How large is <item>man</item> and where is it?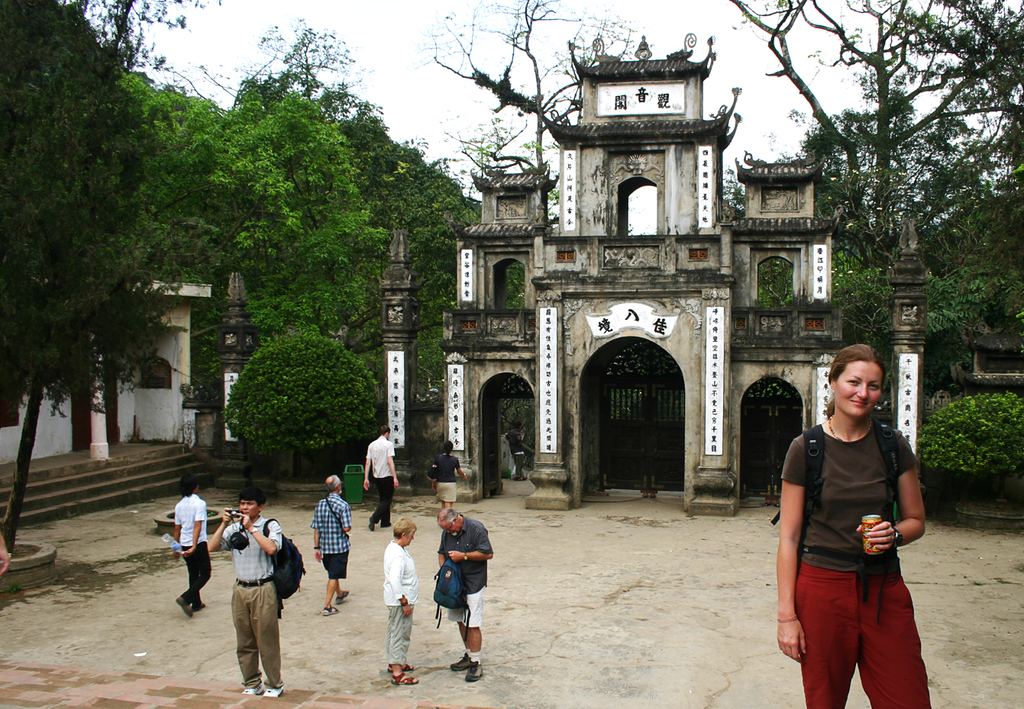
Bounding box: x1=200, y1=489, x2=286, y2=698.
